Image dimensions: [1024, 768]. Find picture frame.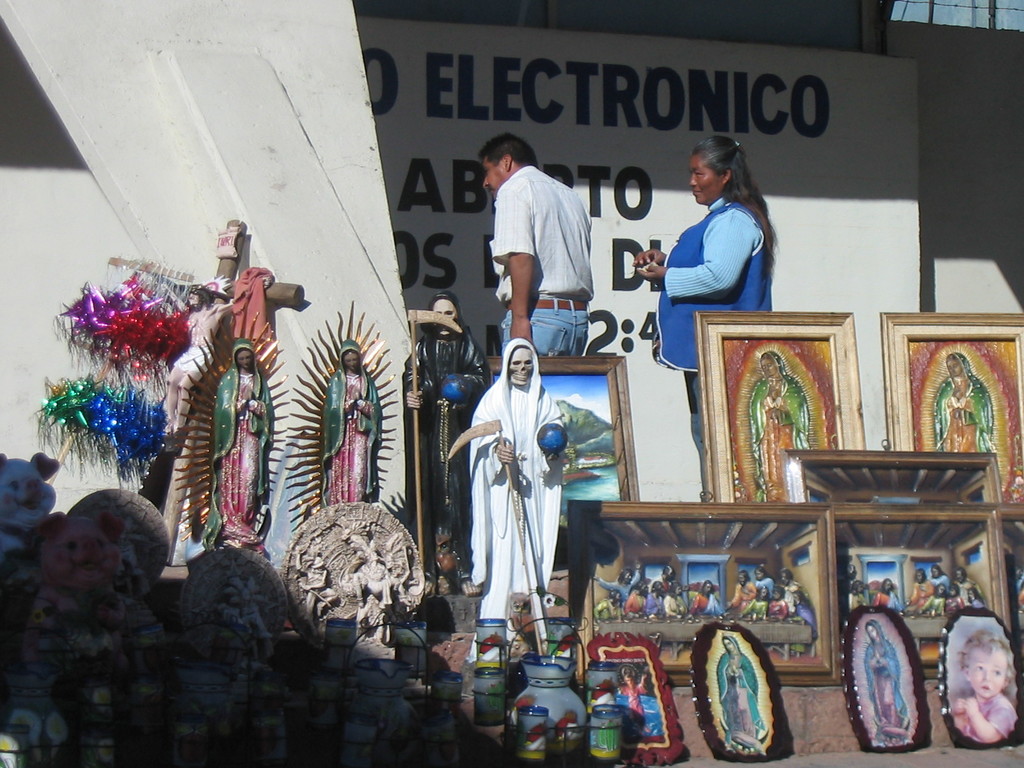
l=876, t=314, r=1023, b=507.
